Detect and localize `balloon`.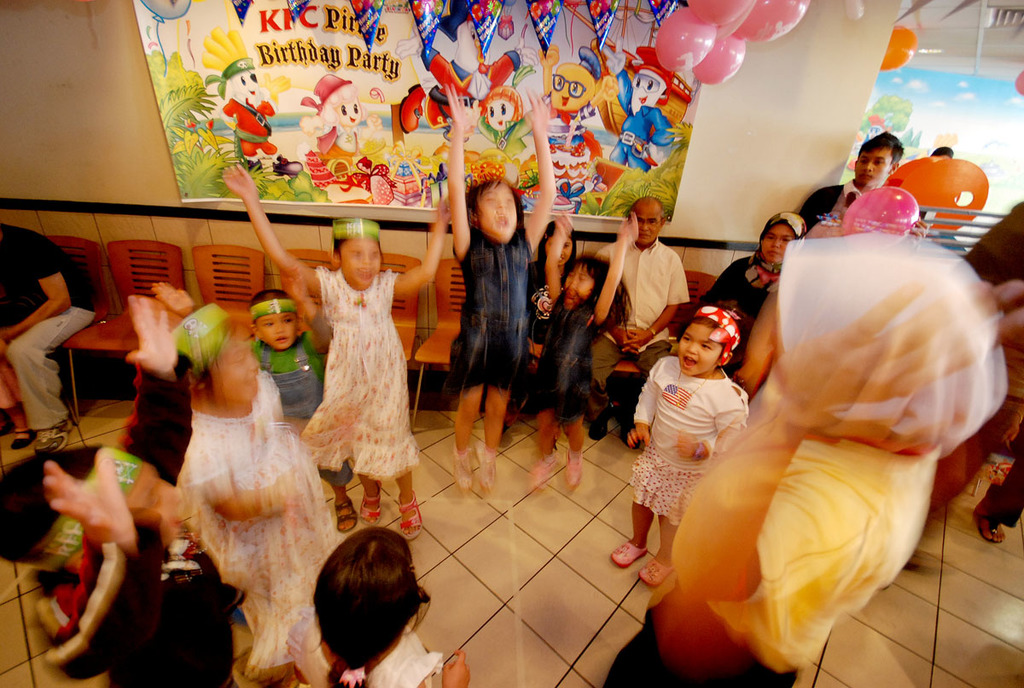
Localized at {"x1": 884, "y1": 24, "x2": 922, "y2": 72}.
